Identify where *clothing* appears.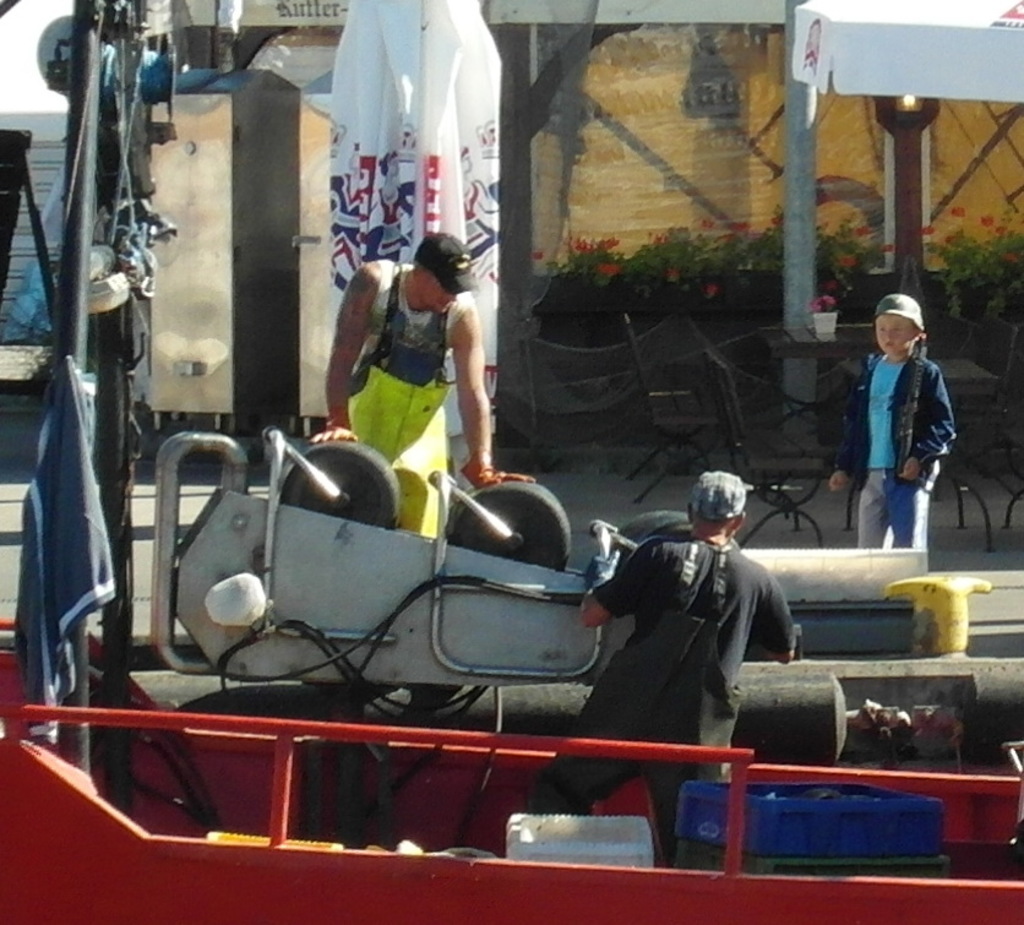
Appears at left=344, top=259, right=474, bottom=534.
